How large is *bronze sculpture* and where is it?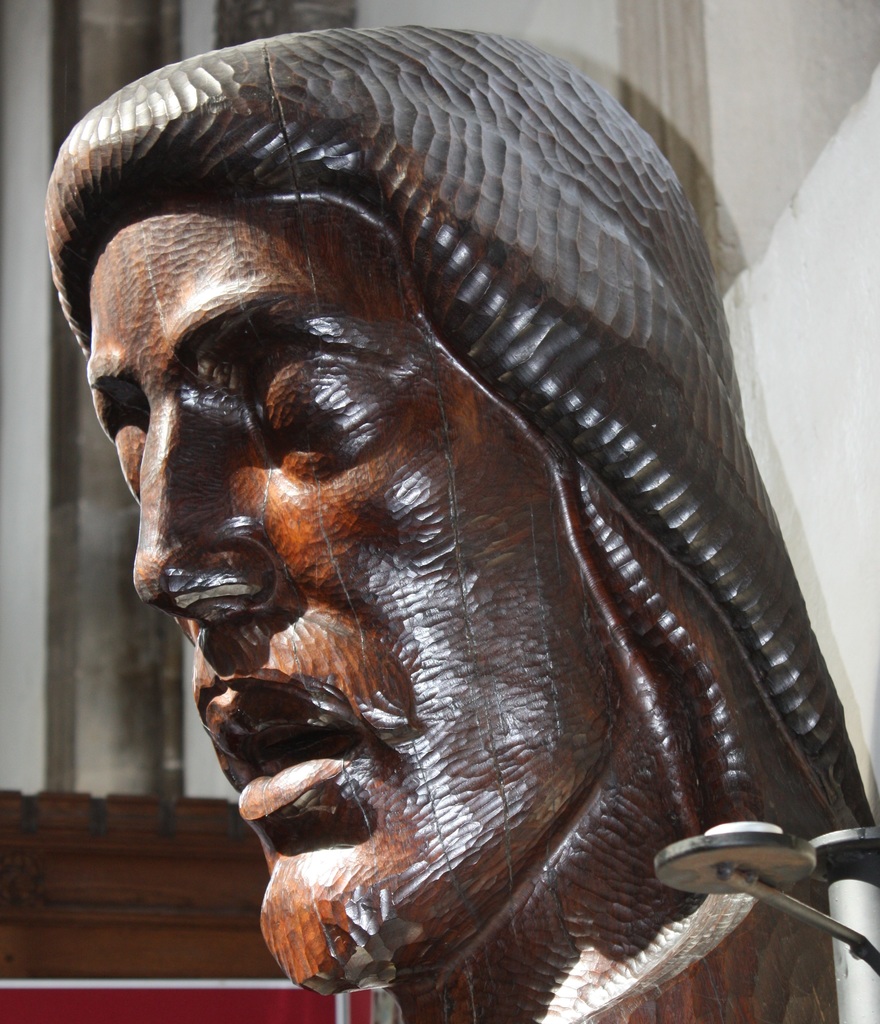
Bounding box: {"left": 35, "top": 26, "right": 874, "bottom": 1023}.
